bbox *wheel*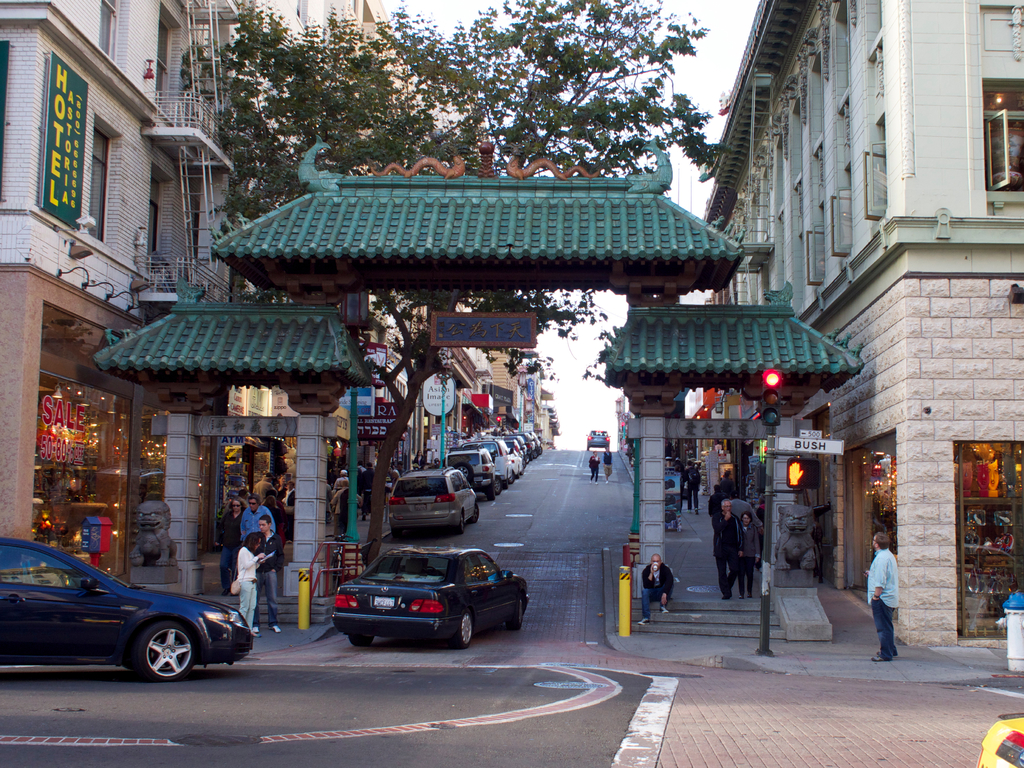
x1=490, y1=483, x2=502, y2=495
